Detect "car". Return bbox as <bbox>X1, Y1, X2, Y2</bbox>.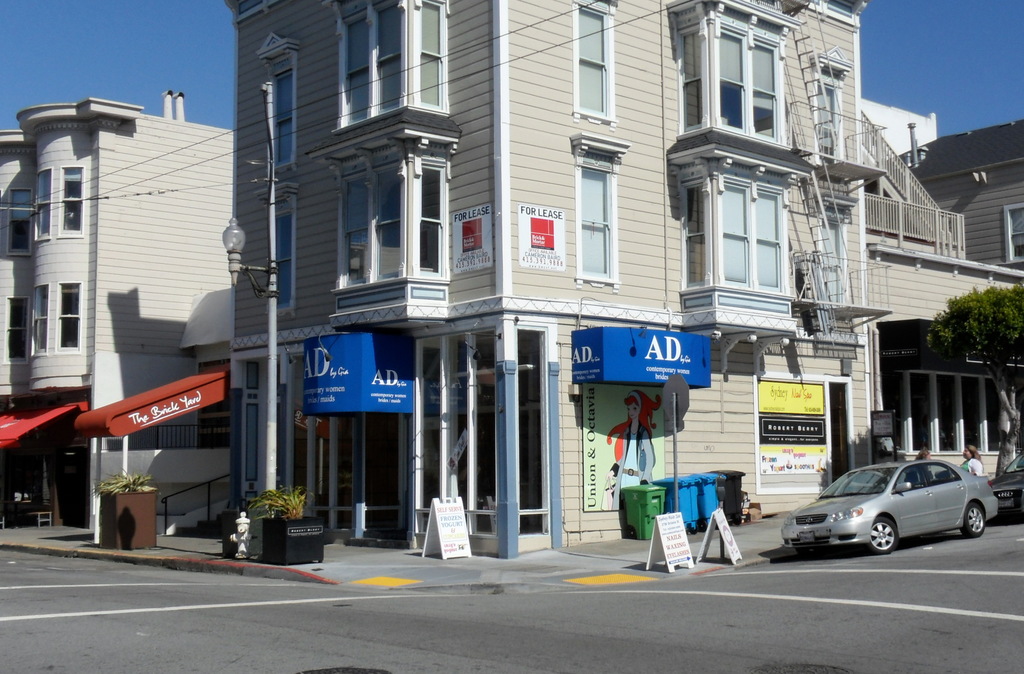
<bbox>780, 454, 1001, 561</bbox>.
